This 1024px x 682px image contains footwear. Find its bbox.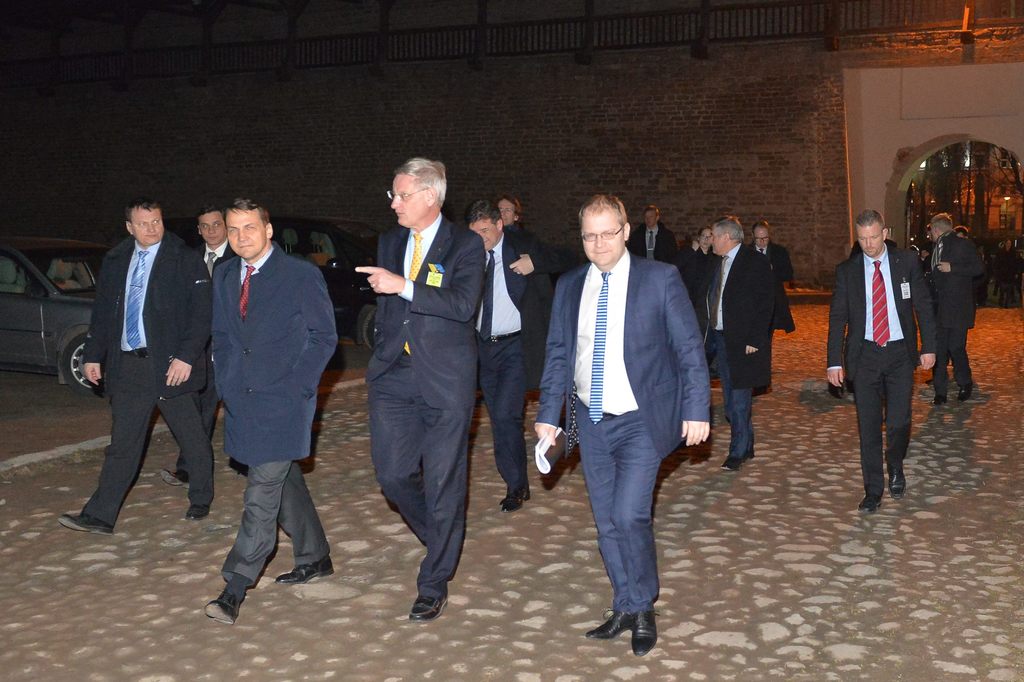
bbox(185, 498, 204, 521).
